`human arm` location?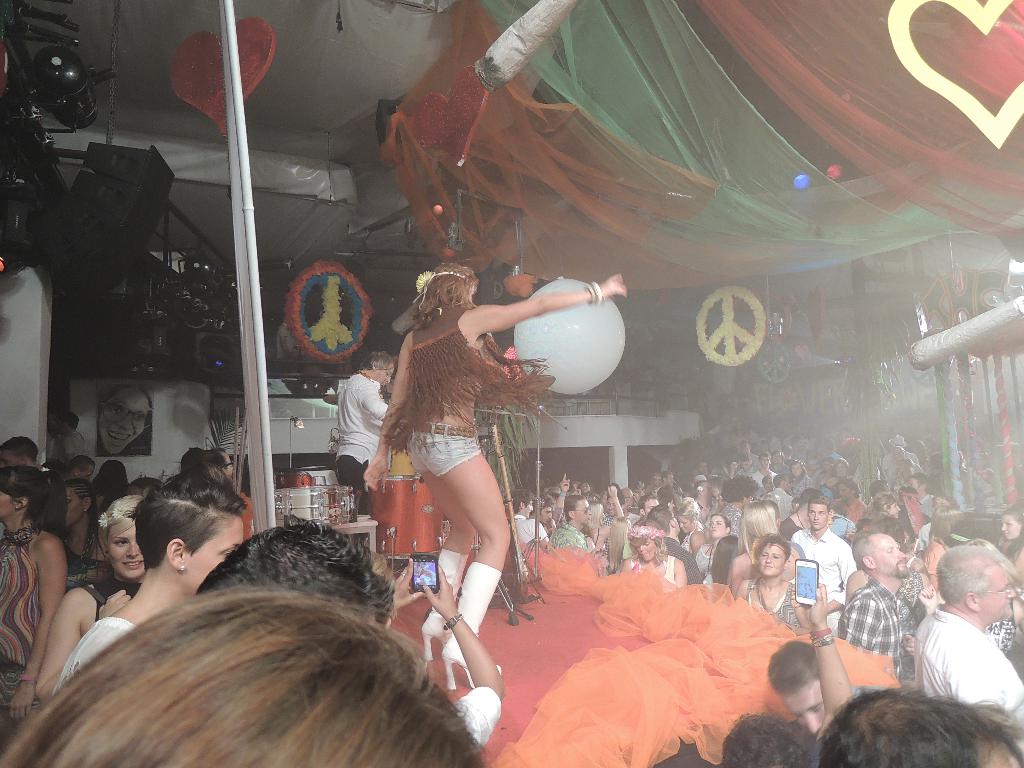
BBox(358, 378, 391, 420)
